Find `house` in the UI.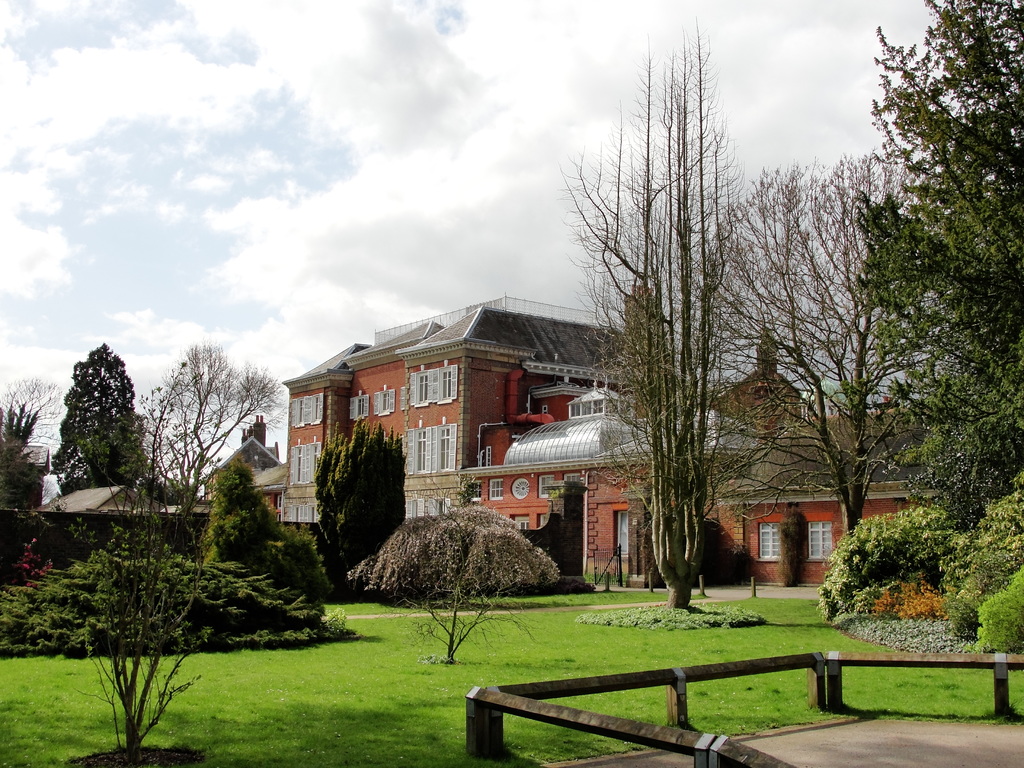
UI element at Rect(40, 476, 175, 550).
